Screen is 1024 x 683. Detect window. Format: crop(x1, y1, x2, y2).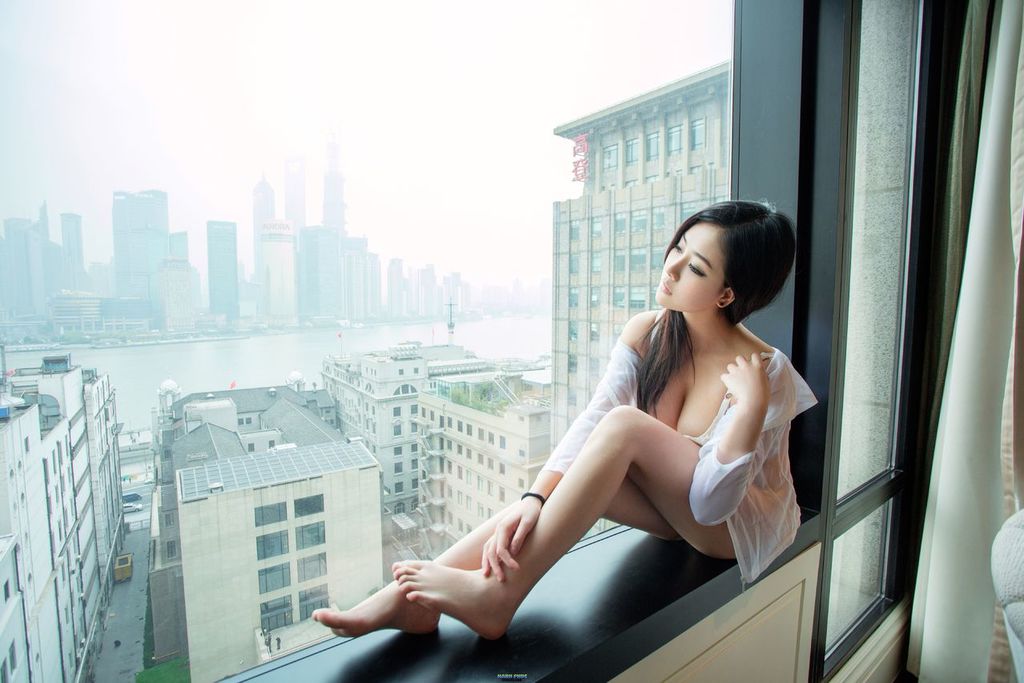
crop(412, 461, 419, 469).
